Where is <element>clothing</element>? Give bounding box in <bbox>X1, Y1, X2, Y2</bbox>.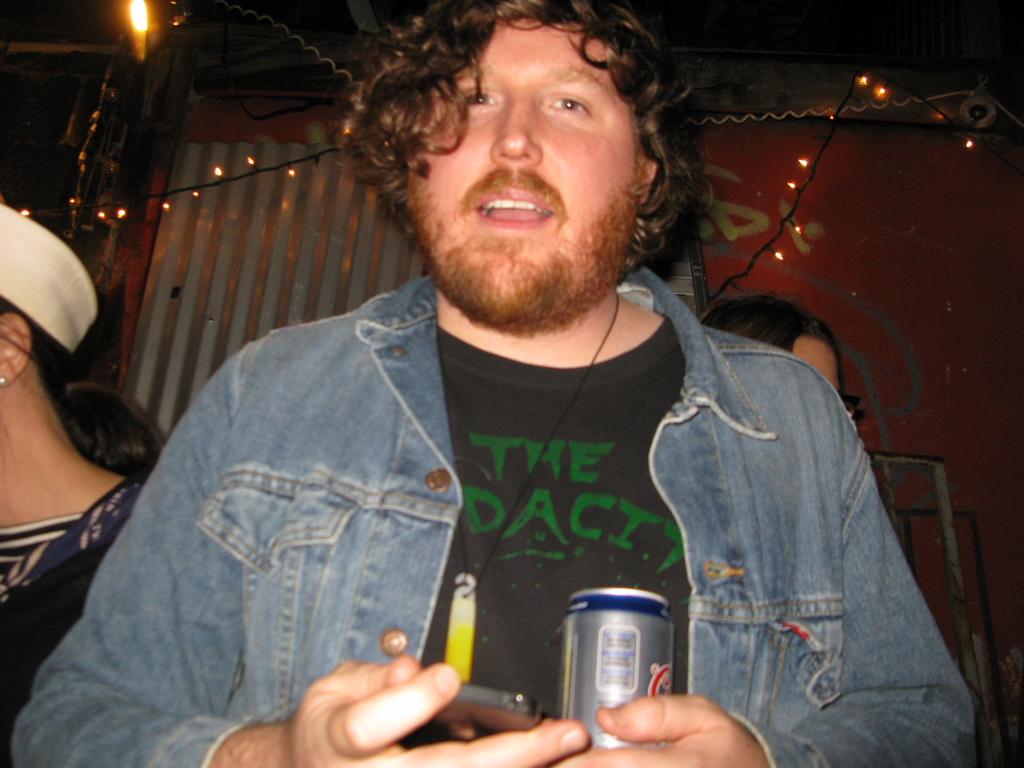
<bbox>0, 470, 140, 767</bbox>.
